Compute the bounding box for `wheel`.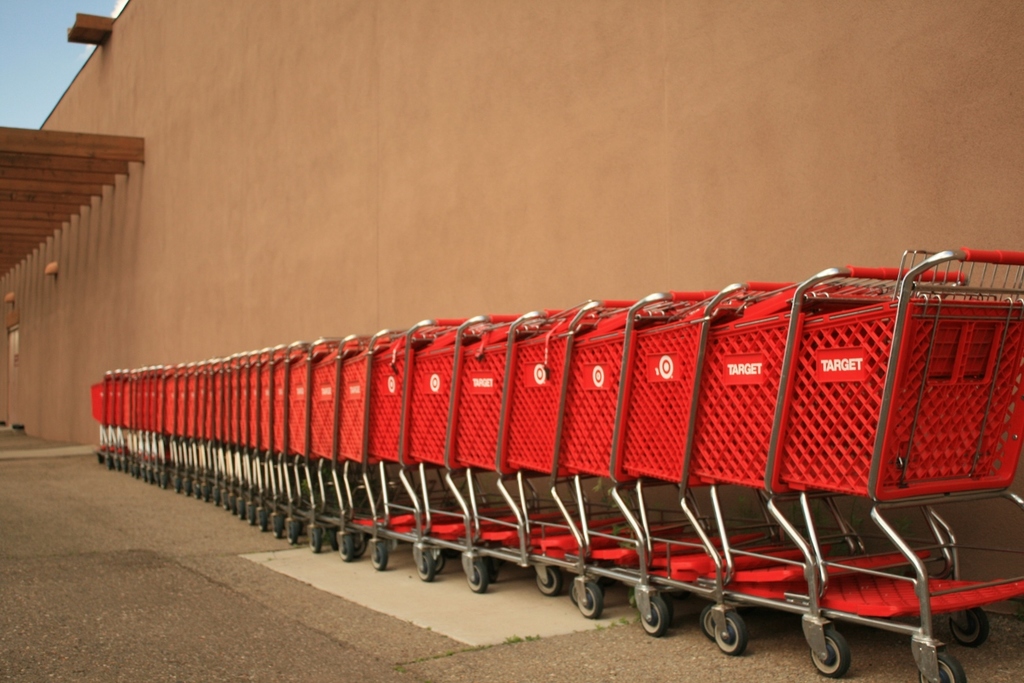
(x1=288, y1=520, x2=298, y2=544).
